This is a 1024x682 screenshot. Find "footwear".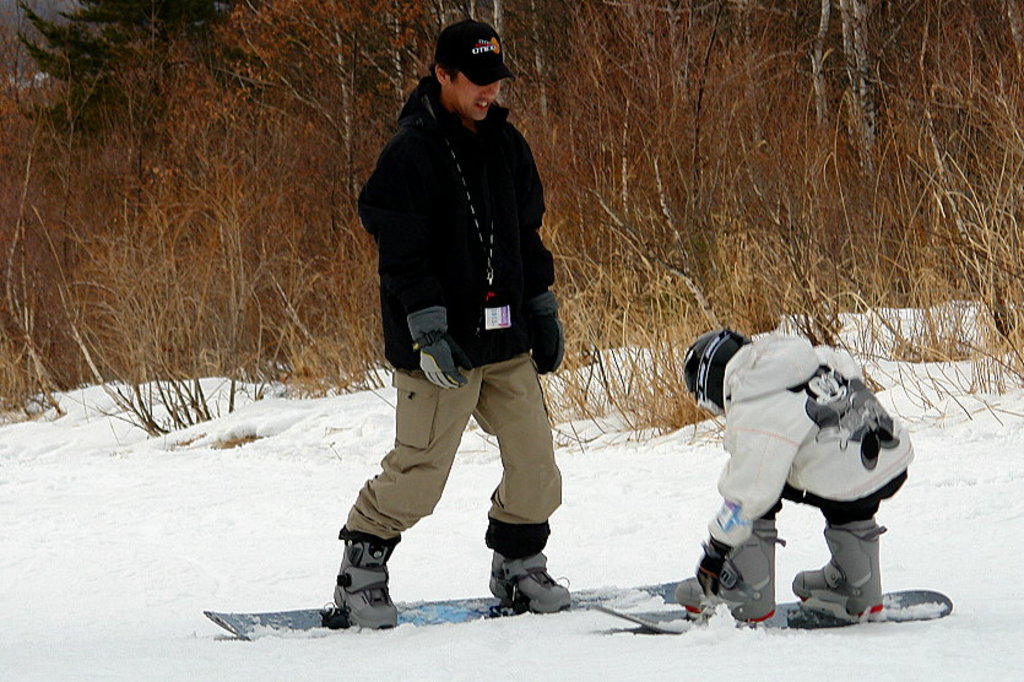
Bounding box: crop(488, 550, 579, 615).
